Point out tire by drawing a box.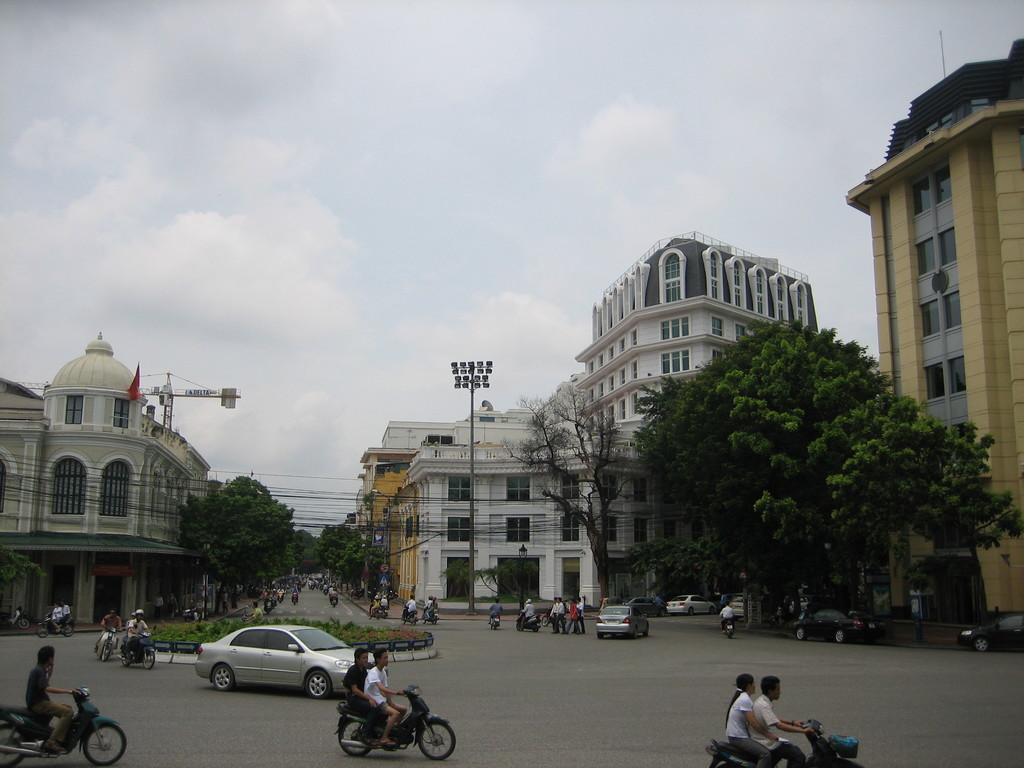
bbox(515, 618, 527, 630).
